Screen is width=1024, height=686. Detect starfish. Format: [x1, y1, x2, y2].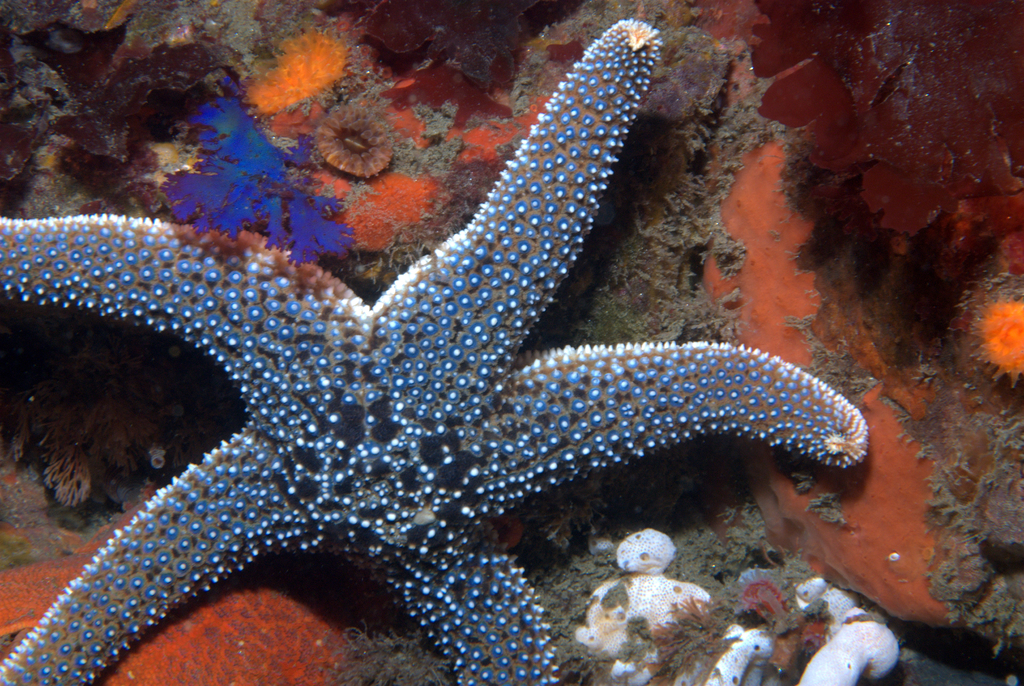
[0, 19, 865, 685].
